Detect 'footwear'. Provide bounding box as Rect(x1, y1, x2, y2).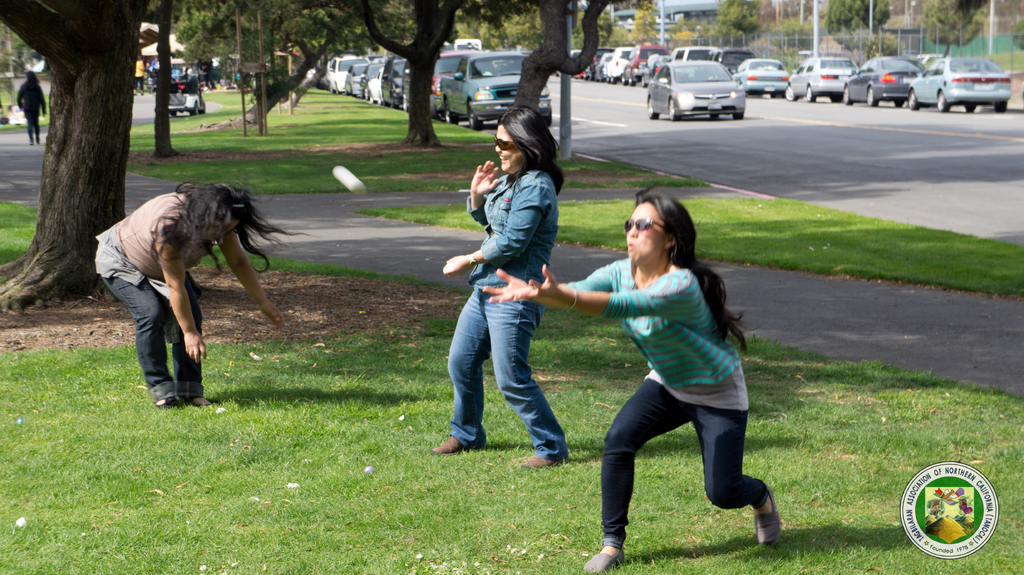
Rect(431, 434, 477, 454).
